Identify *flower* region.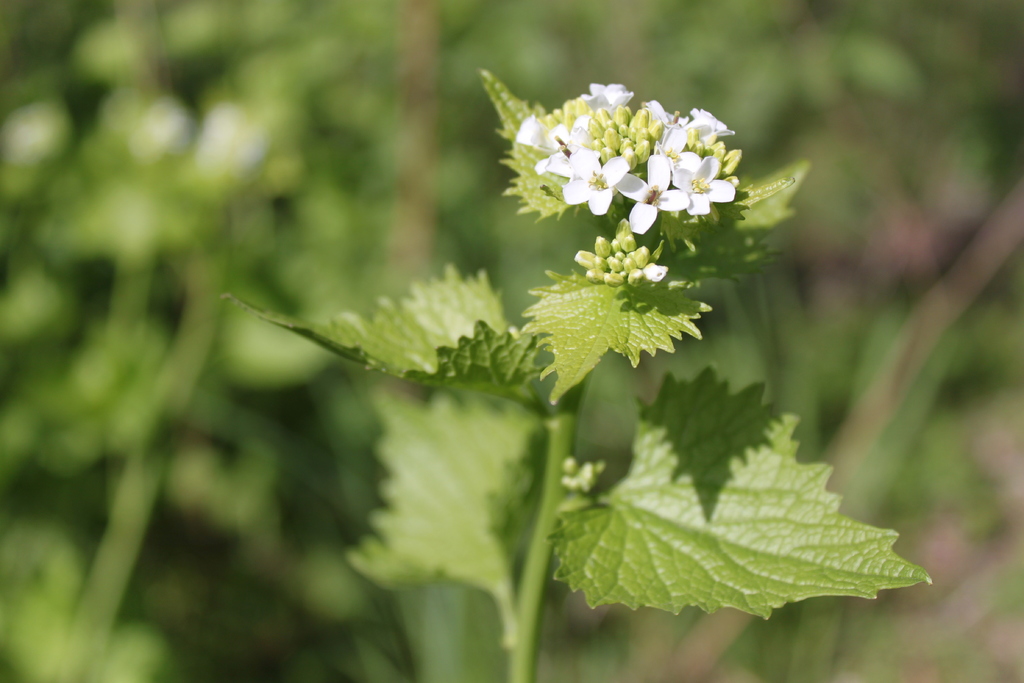
Region: crop(614, 149, 682, 242).
